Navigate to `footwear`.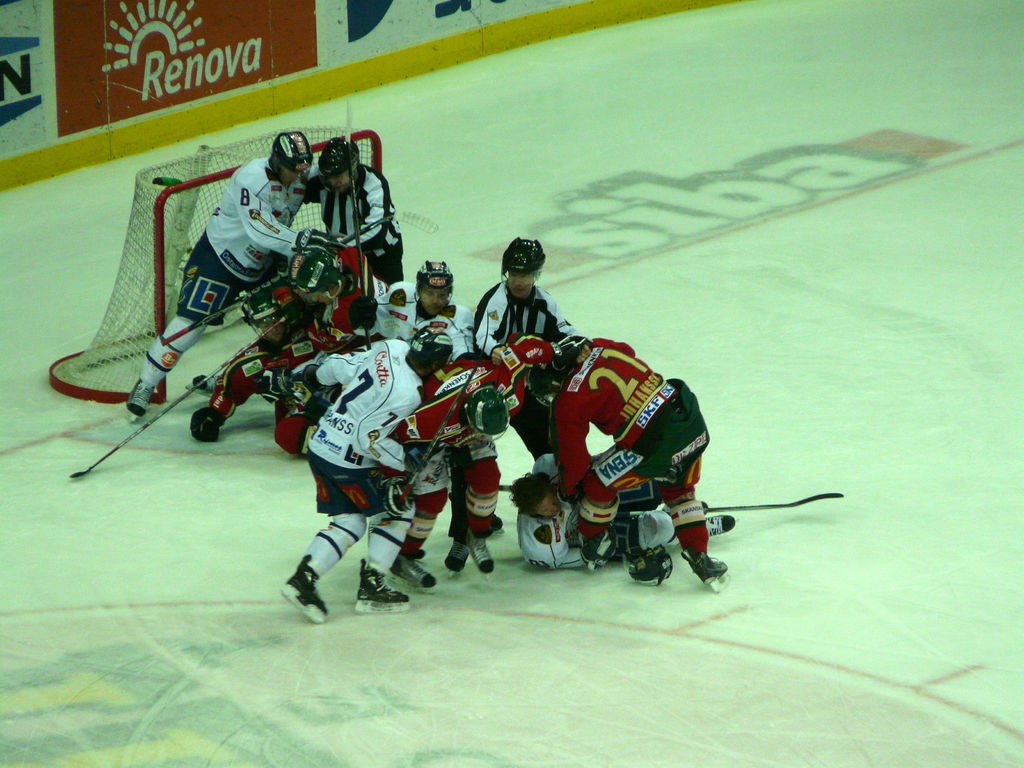
Navigation target: select_region(707, 514, 733, 540).
